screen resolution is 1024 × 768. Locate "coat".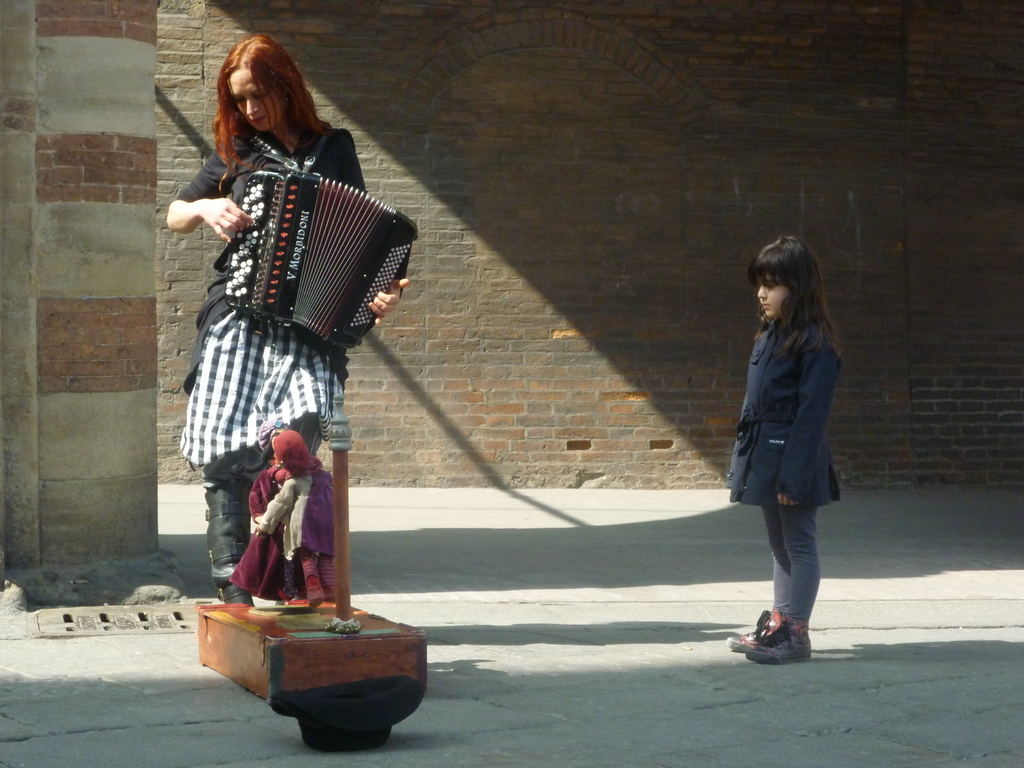
Rect(728, 276, 852, 532).
